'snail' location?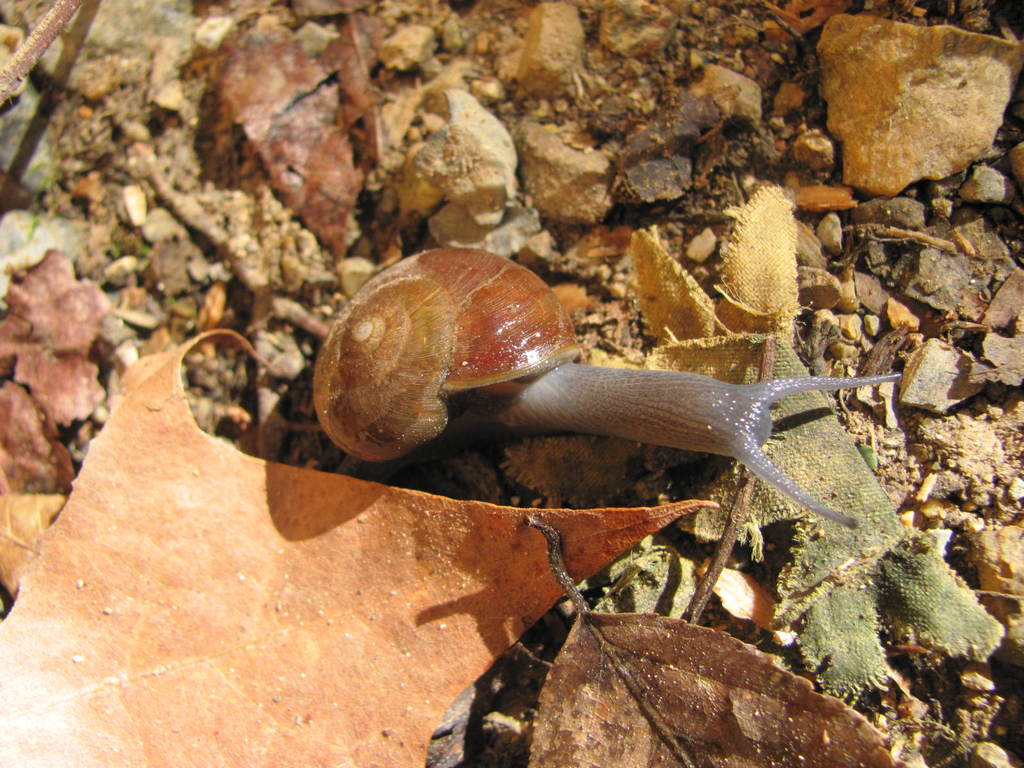
detection(308, 241, 899, 527)
